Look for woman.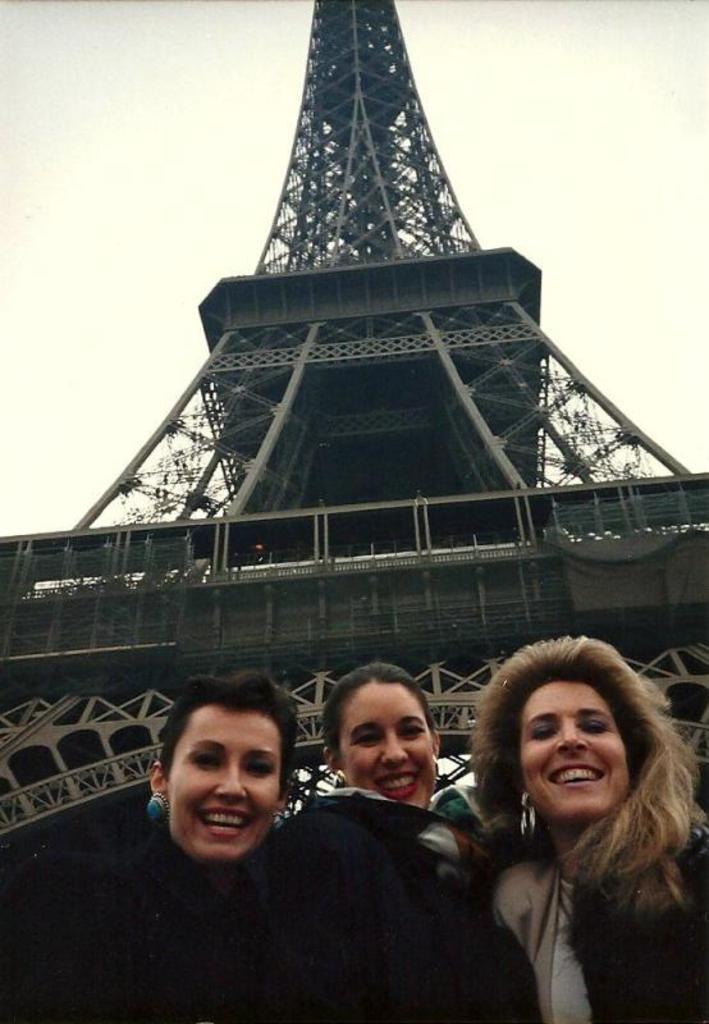
Found: Rect(0, 677, 314, 1023).
